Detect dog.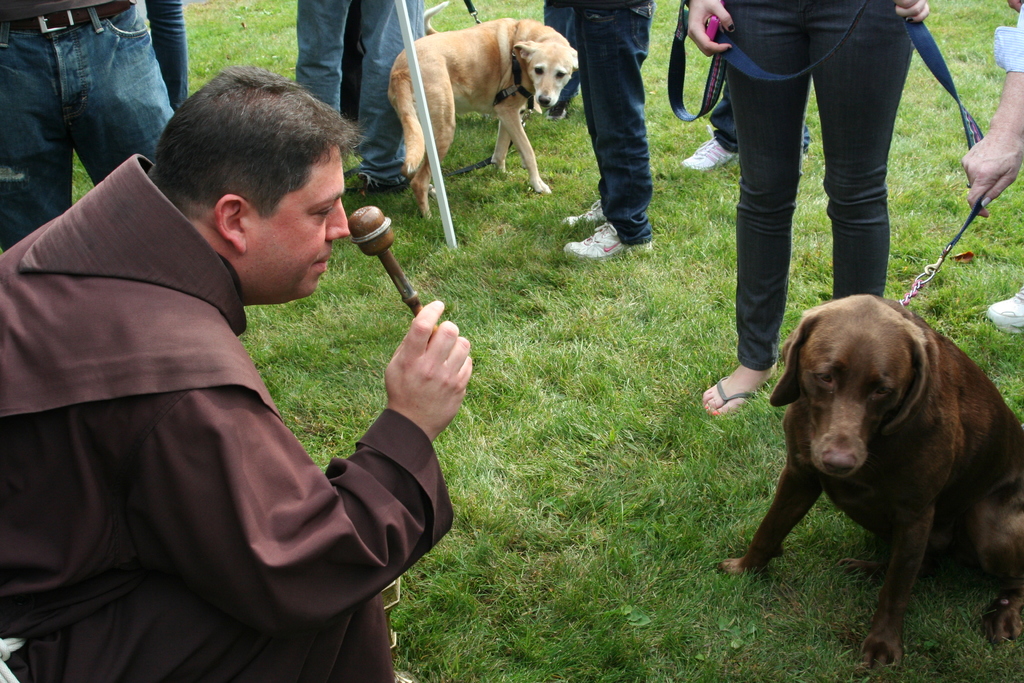
Detected at left=424, top=0, right=450, bottom=37.
